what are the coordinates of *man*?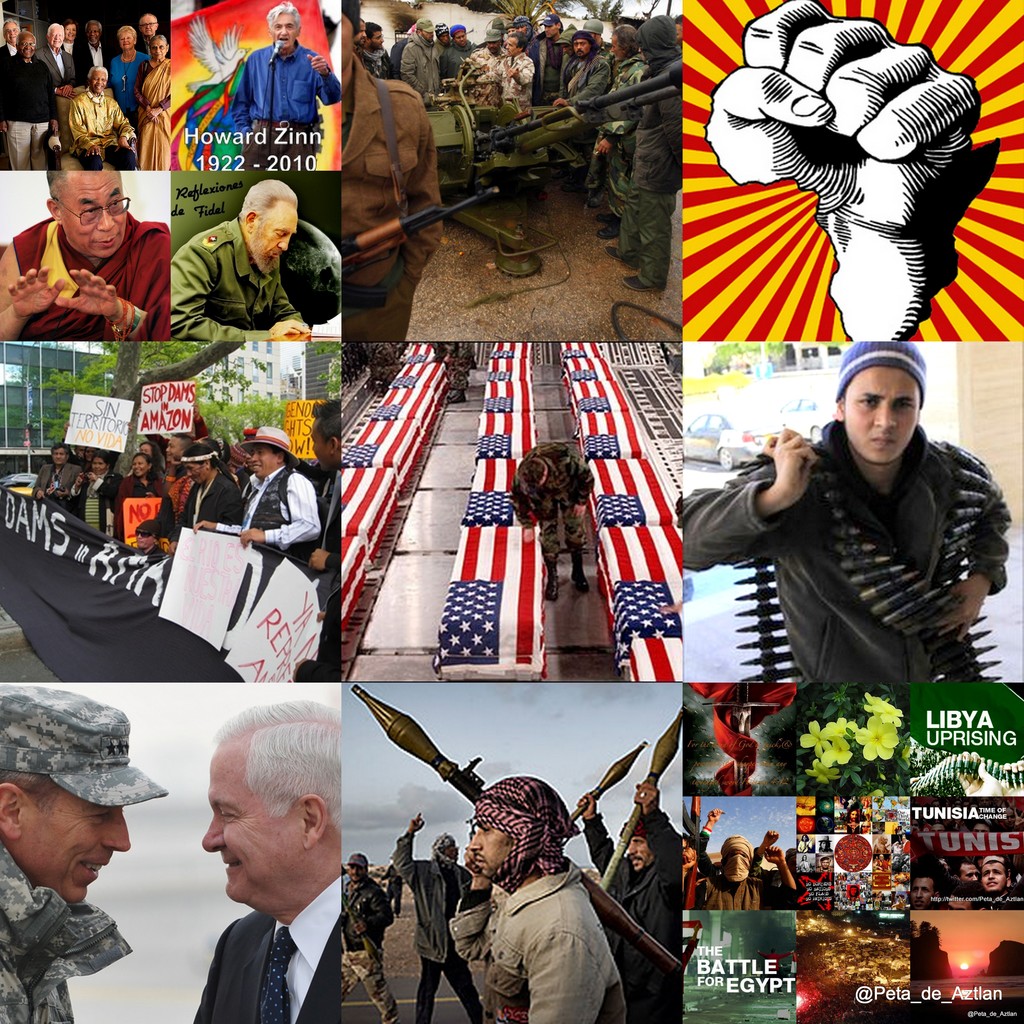
<bbox>461, 46, 503, 102</bbox>.
